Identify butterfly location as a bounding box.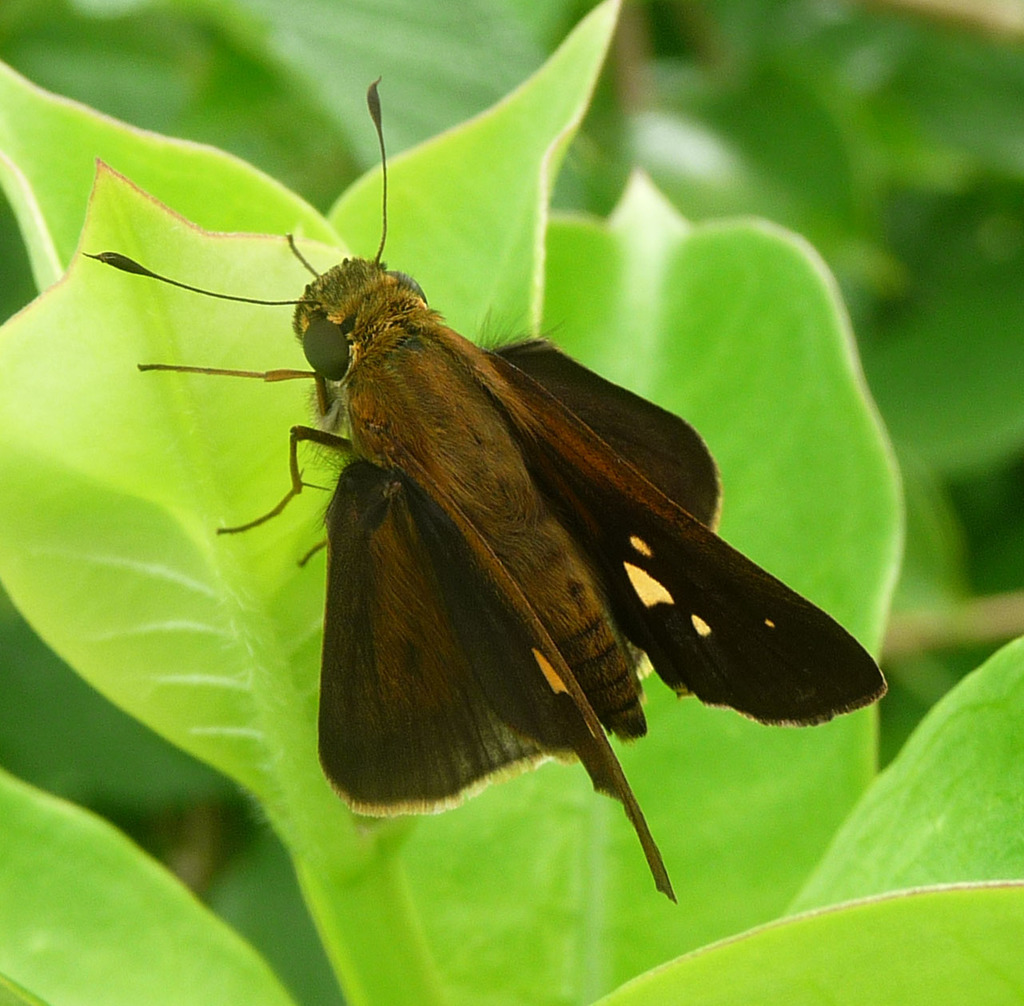
110:65:881:901.
